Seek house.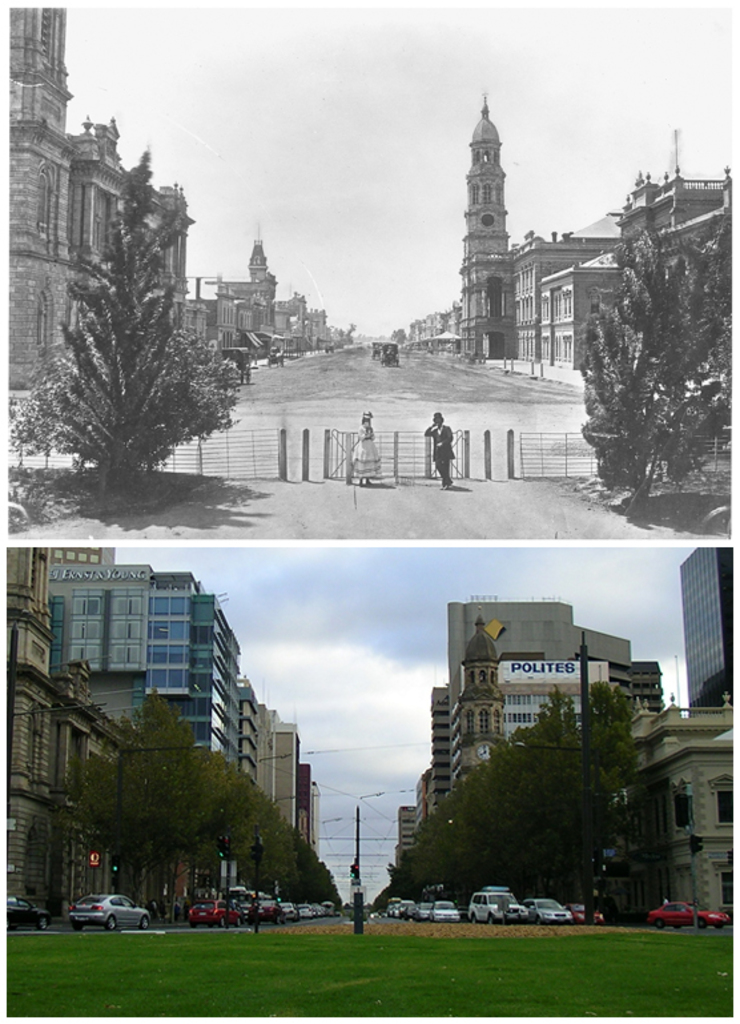
<box>584,670,733,911</box>.
